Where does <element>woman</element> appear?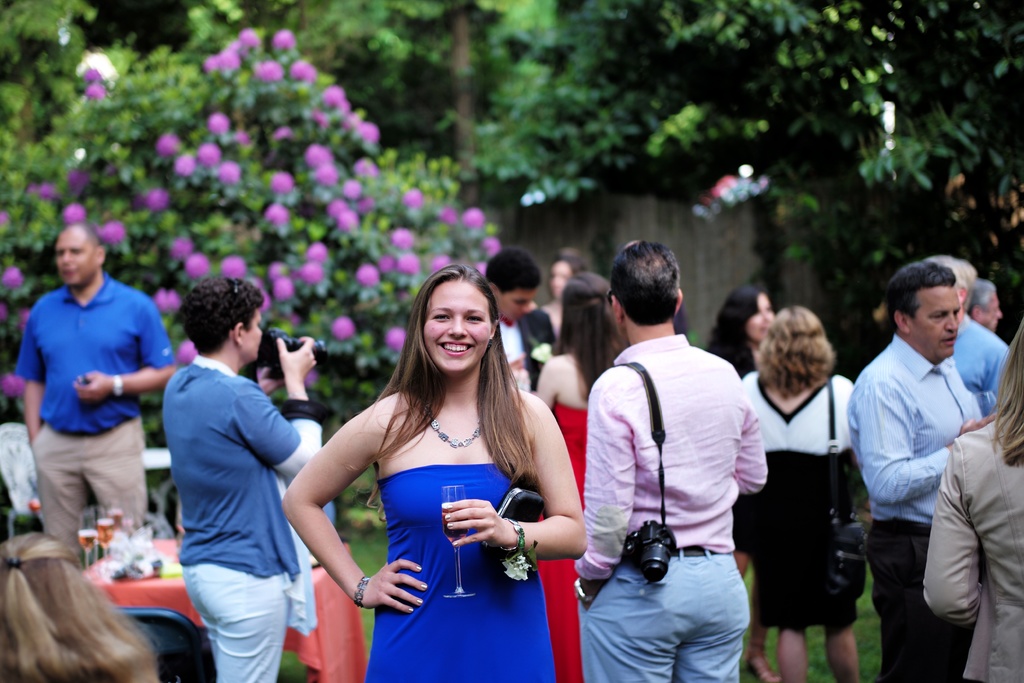
Appears at select_region(308, 247, 573, 668).
